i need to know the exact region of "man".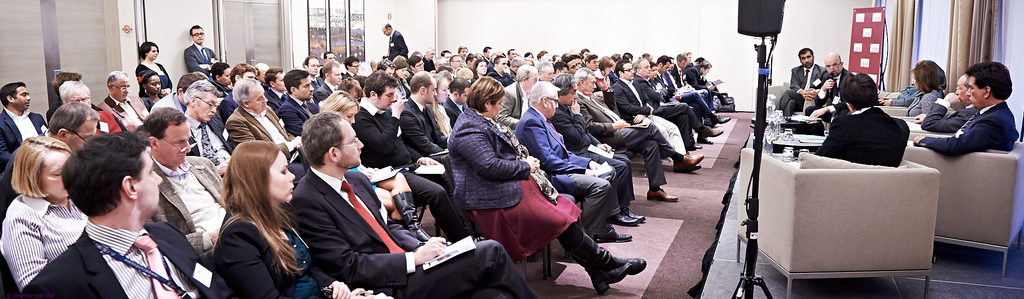
Region: (left=58, top=82, right=122, bottom=138).
